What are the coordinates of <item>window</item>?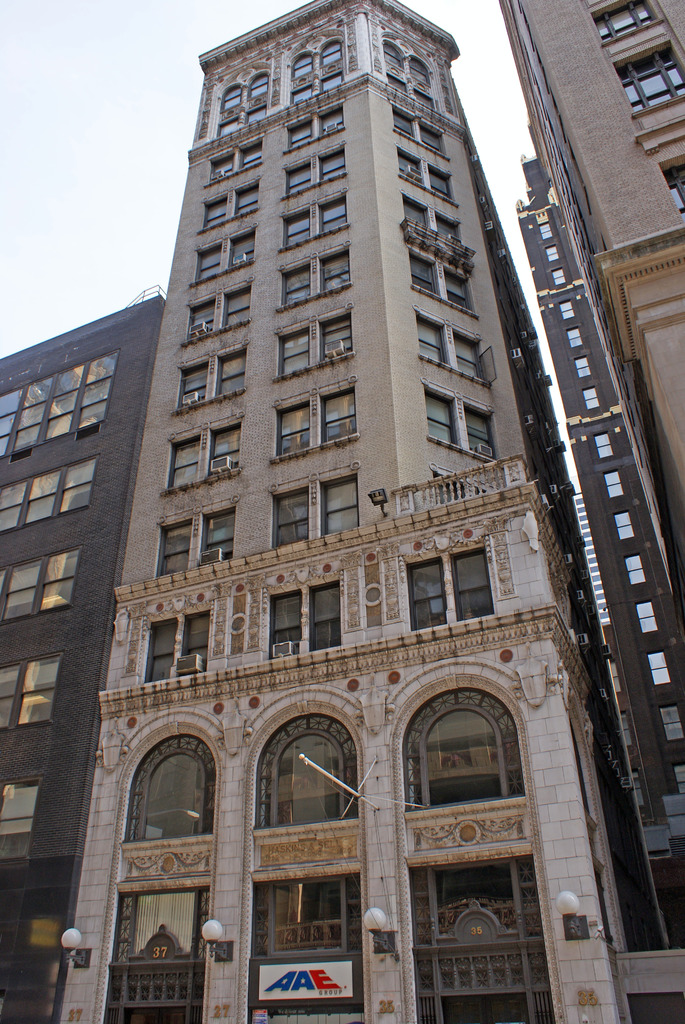
locate(168, 420, 243, 492).
